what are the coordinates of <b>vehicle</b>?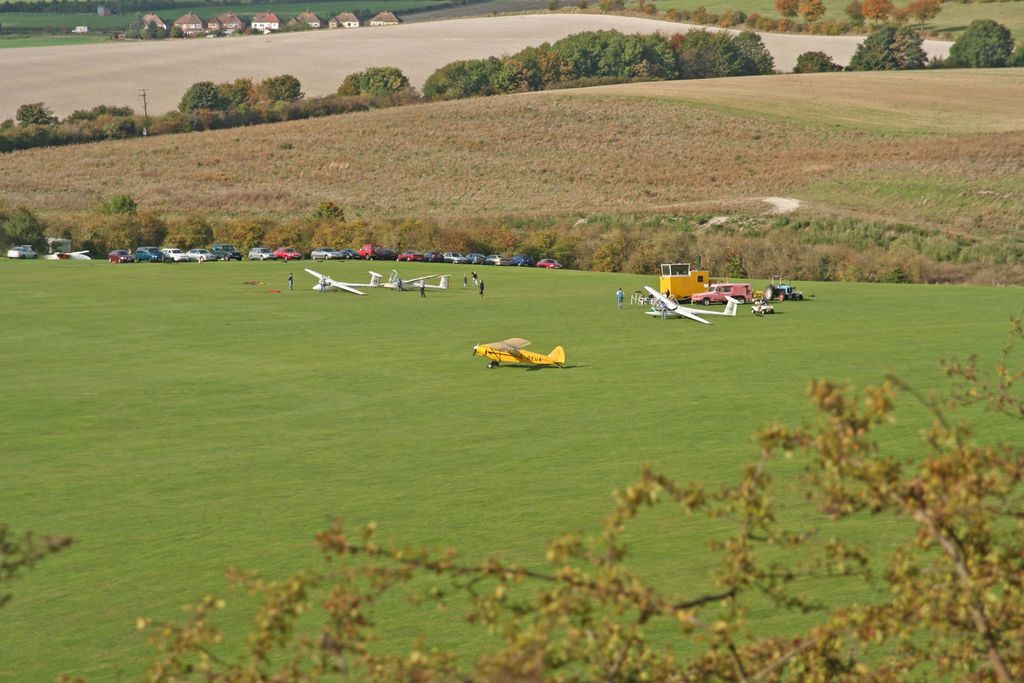
bbox(764, 276, 807, 302).
